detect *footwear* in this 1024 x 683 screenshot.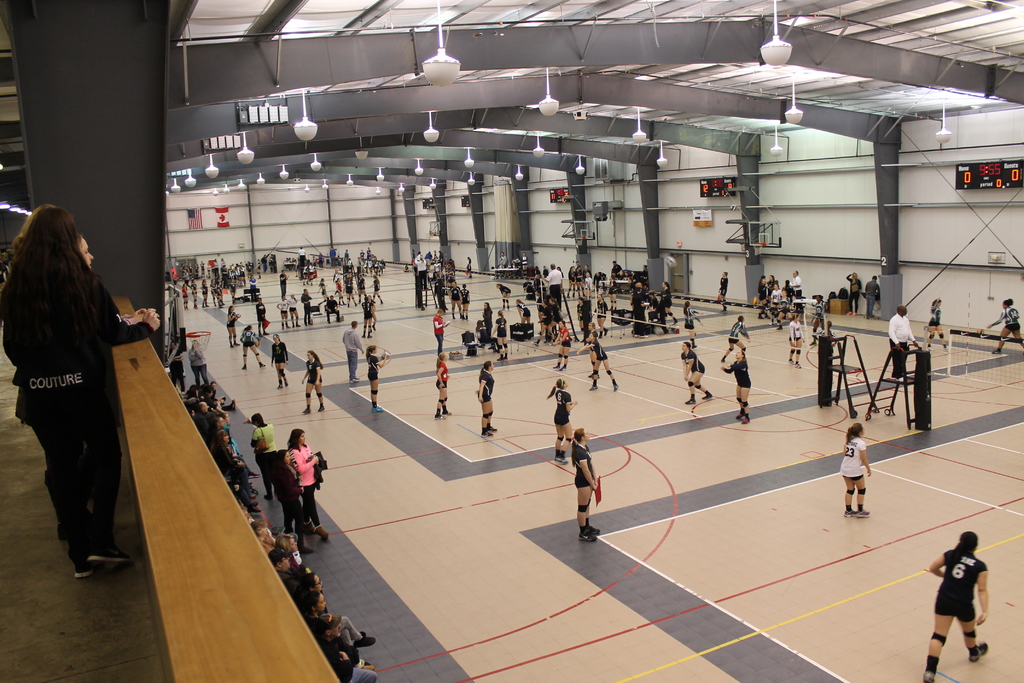
Detection: [x1=230, y1=344, x2=232, y2=348].
